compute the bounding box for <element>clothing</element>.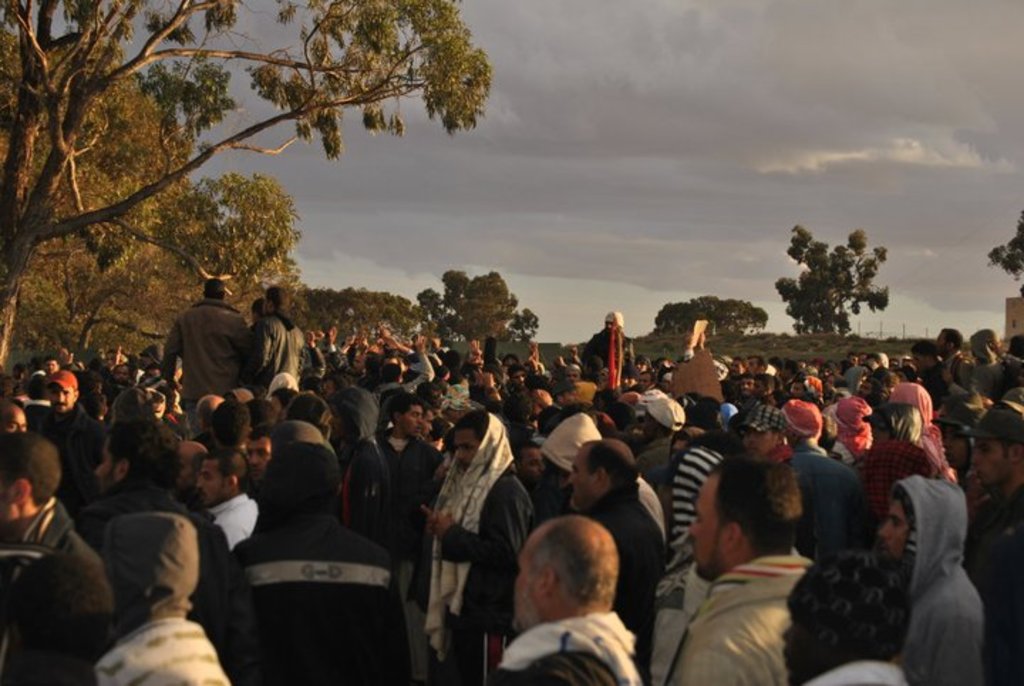
{"left": 835, "top": 386, "right": 866, "bottom": 464}.
